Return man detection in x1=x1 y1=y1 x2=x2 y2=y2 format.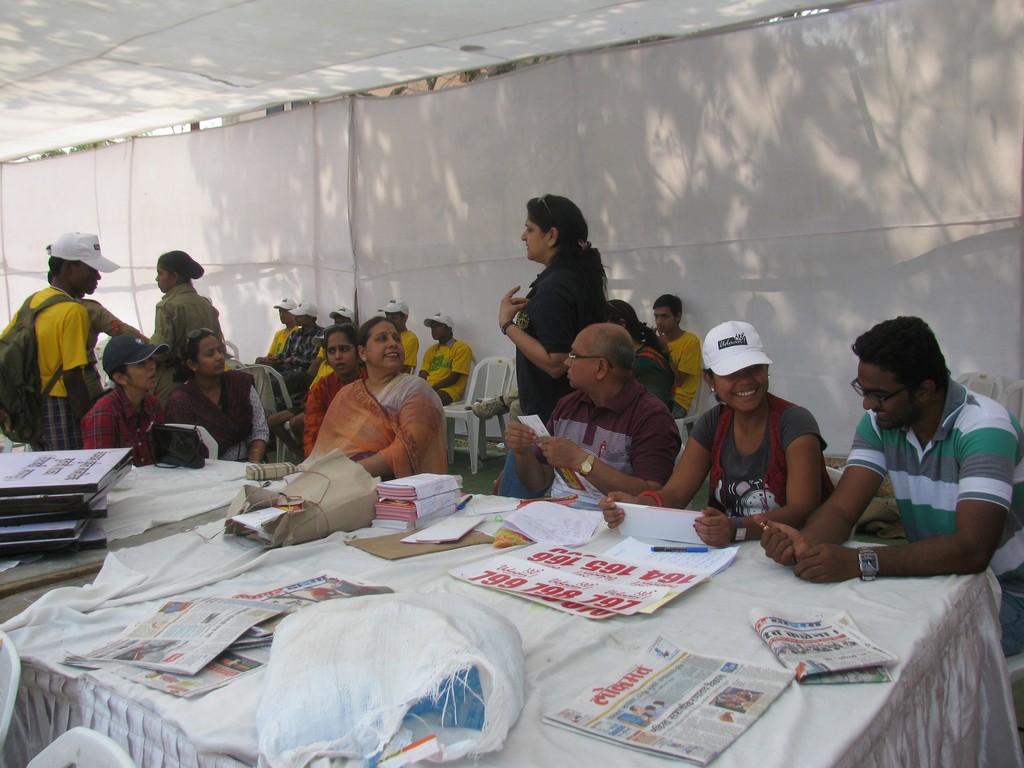
x1=506 y1=325 x2=680 y2=506.
